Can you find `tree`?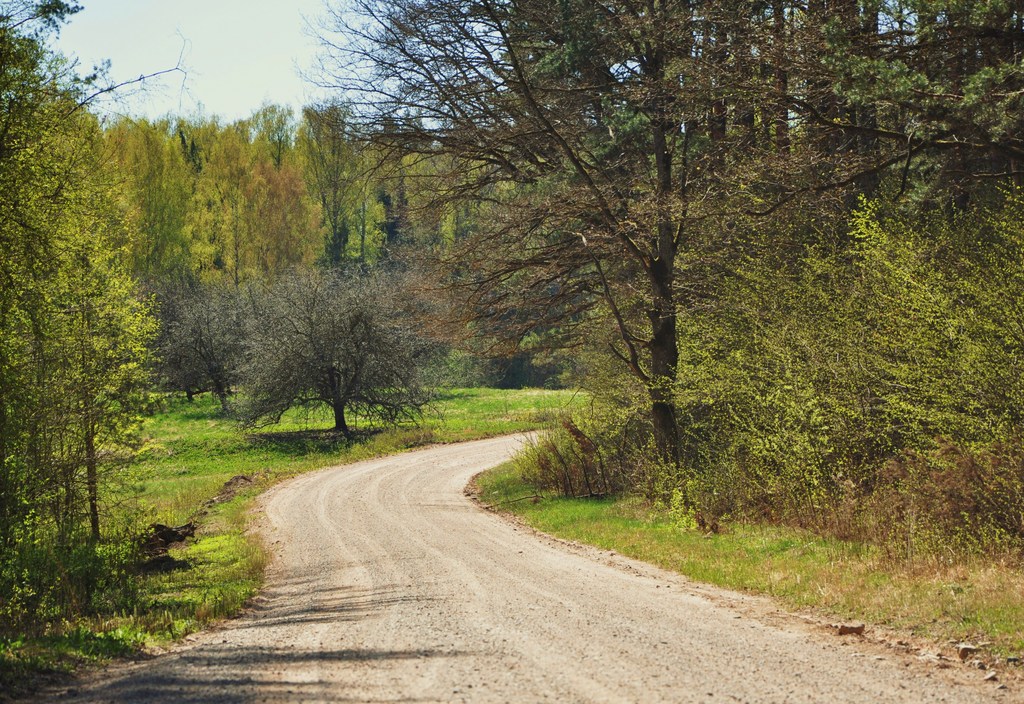
Yes, bounding box: box=[842, 0, 892, 289].
